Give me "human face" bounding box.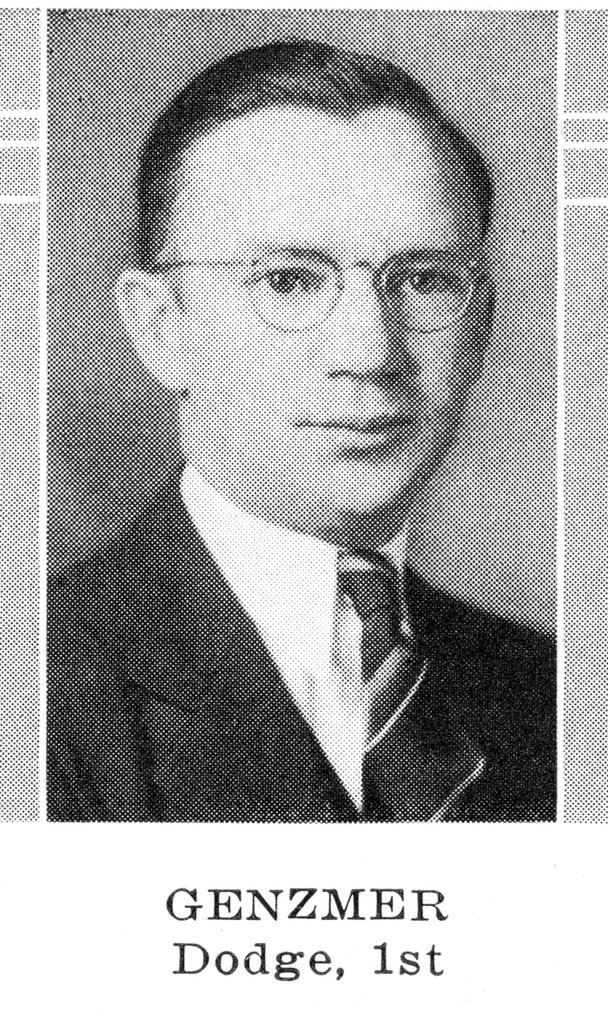
x1=177 y1=103 x2=484 y2=514.
